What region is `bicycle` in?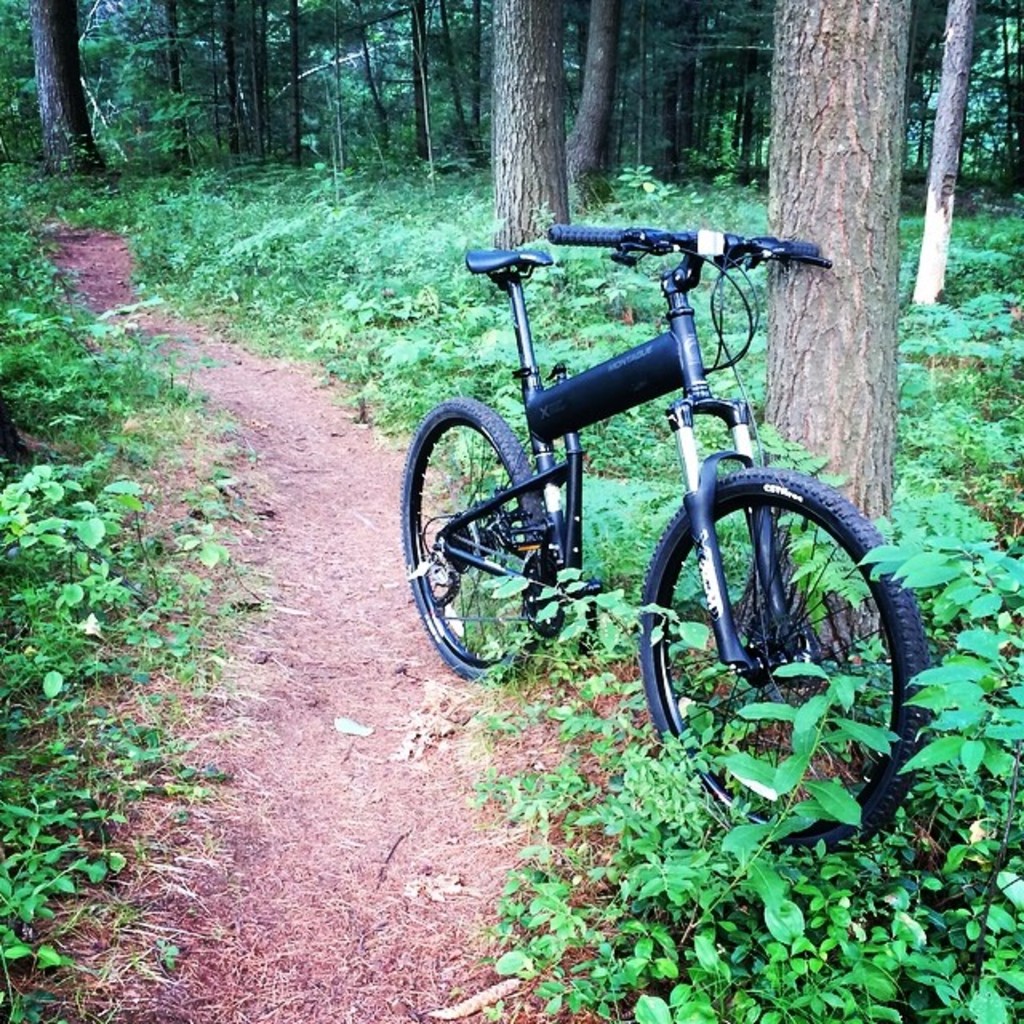
bbox=(373, 158, 920, 763).
